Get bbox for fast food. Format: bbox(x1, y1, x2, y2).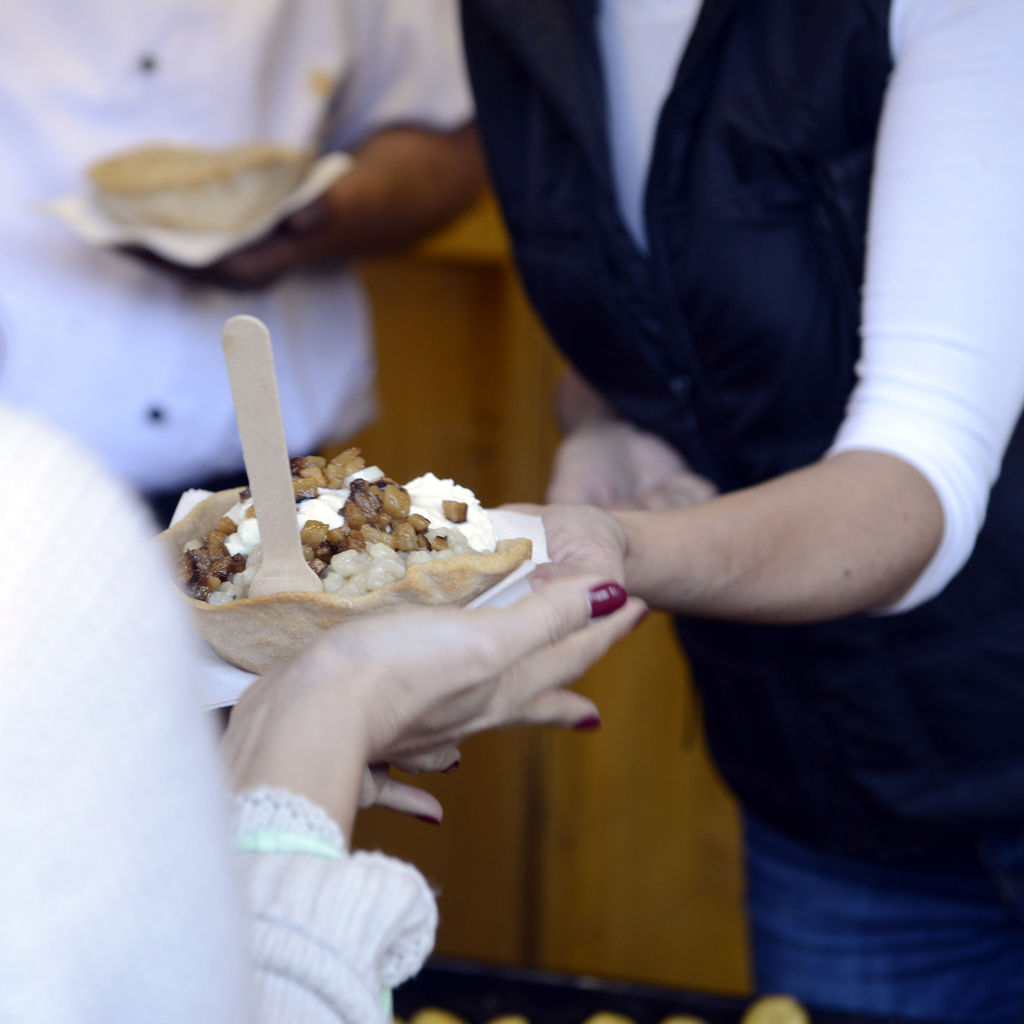
bbox(179, 436, 532, 636).
